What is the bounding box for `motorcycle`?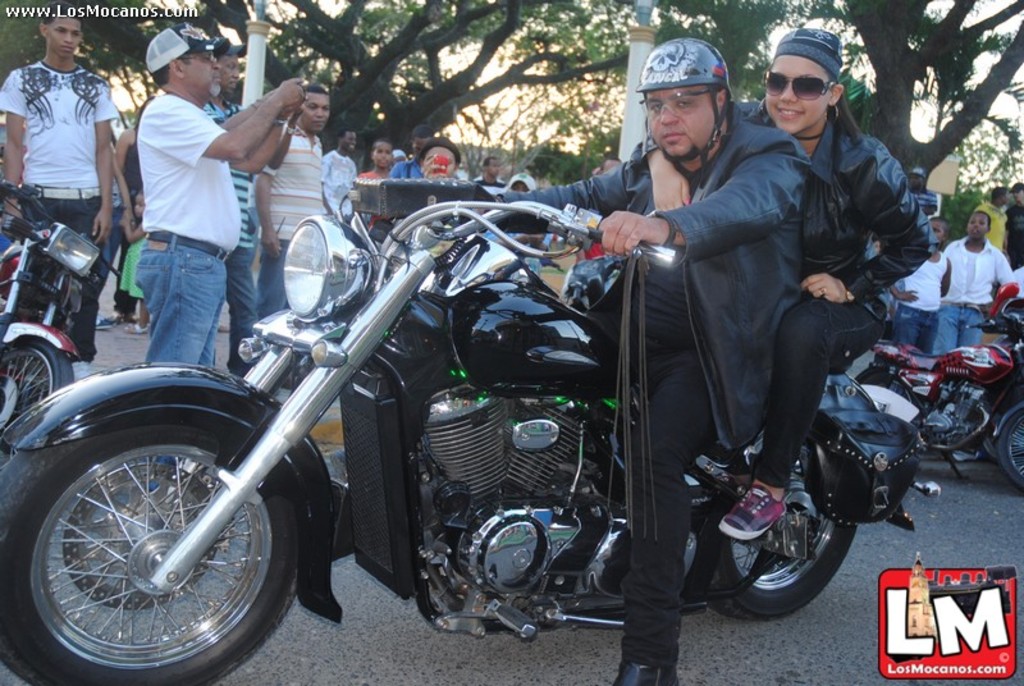
rect(0, 178, 122, 443).
